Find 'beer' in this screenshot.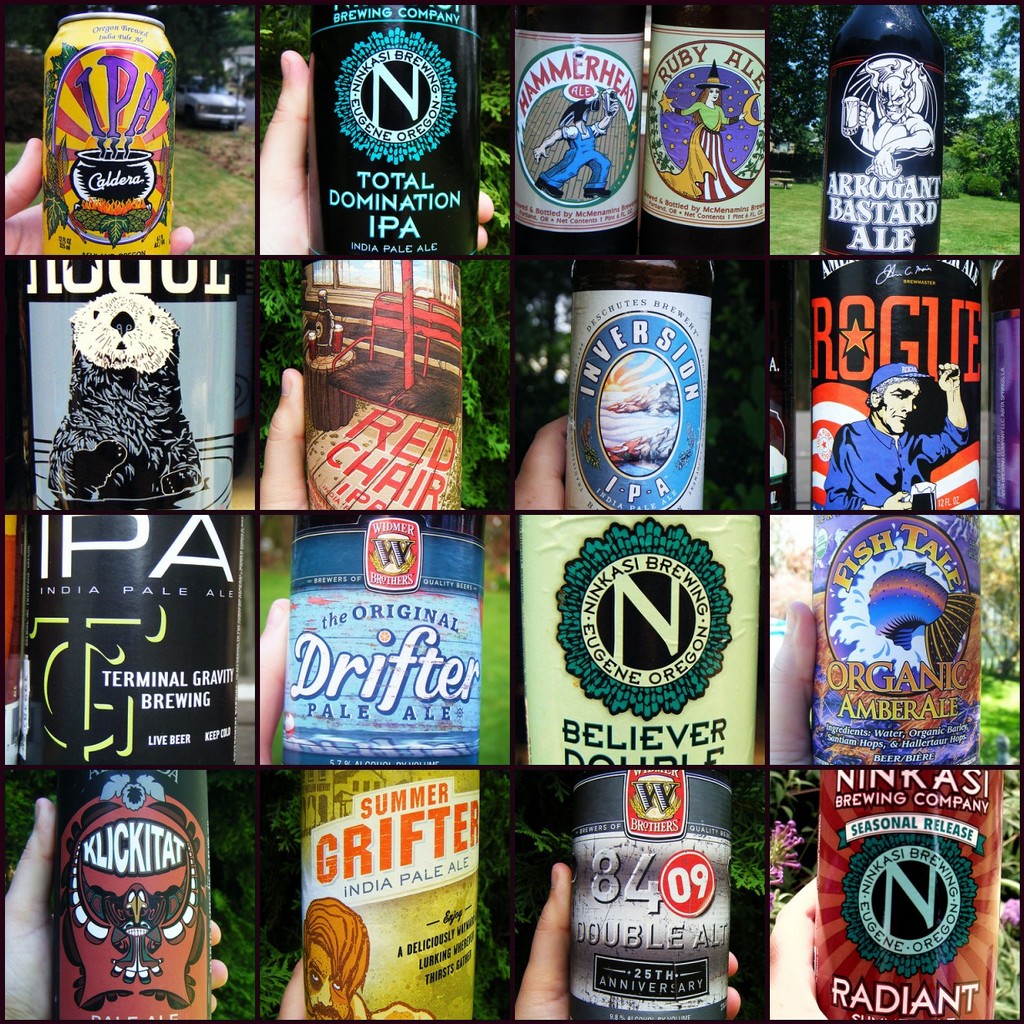
The bounding box for 'beer' is 562,252,724,551.
